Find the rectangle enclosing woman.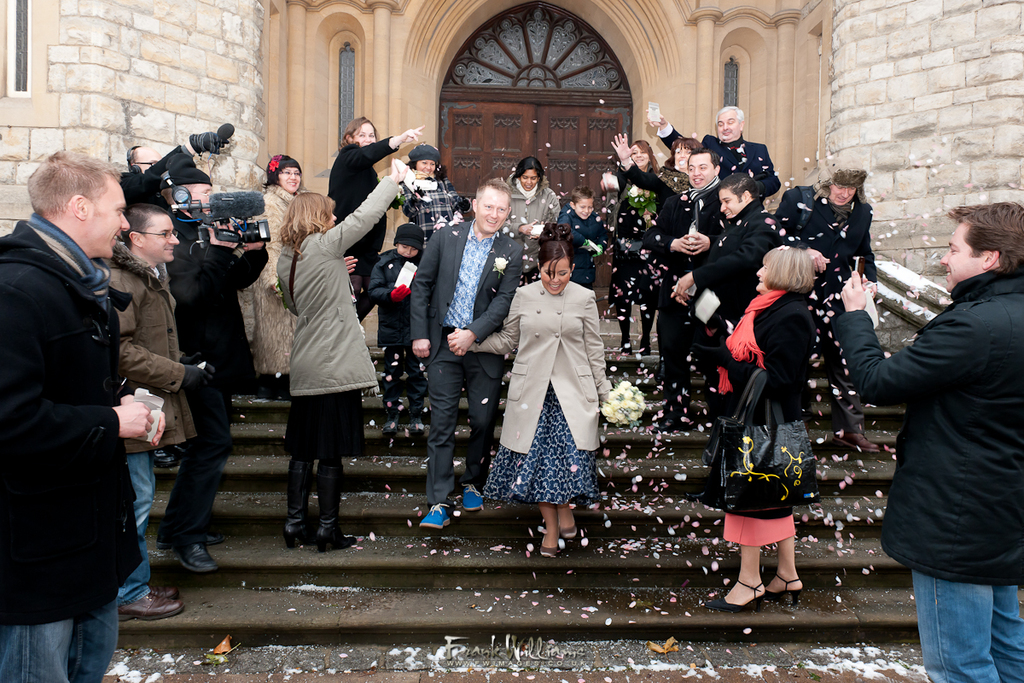
left=694, top=241, right=828, bottom=616.
